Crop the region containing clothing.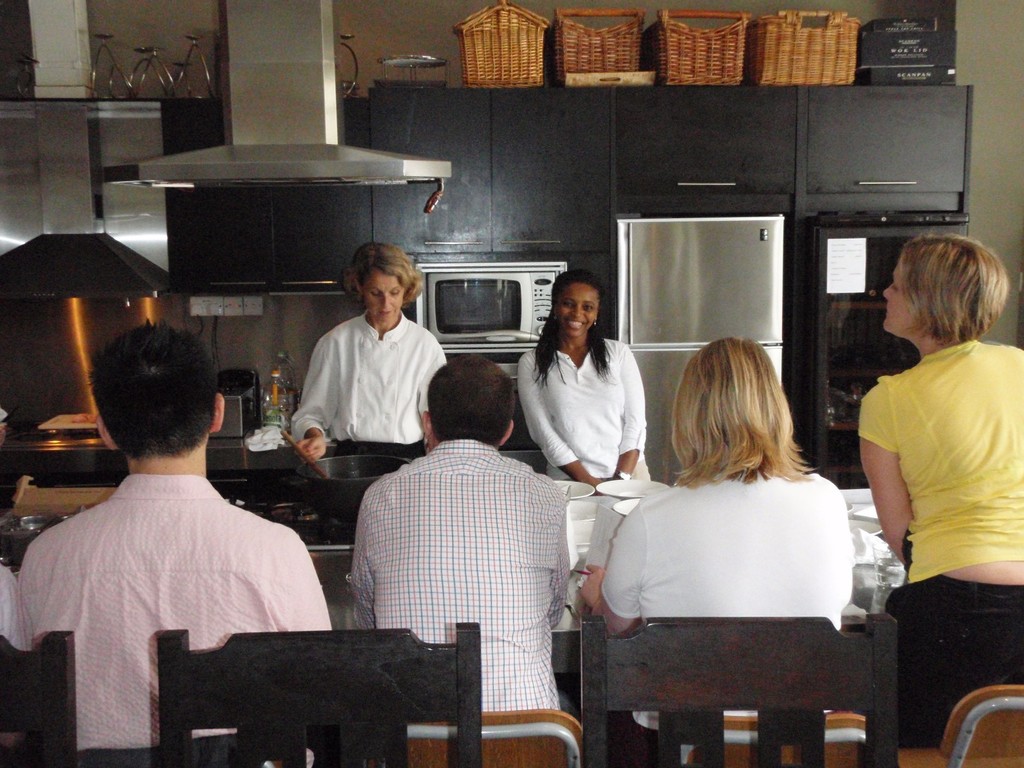
Crop region: BBox(0, 561, 29, 651).
